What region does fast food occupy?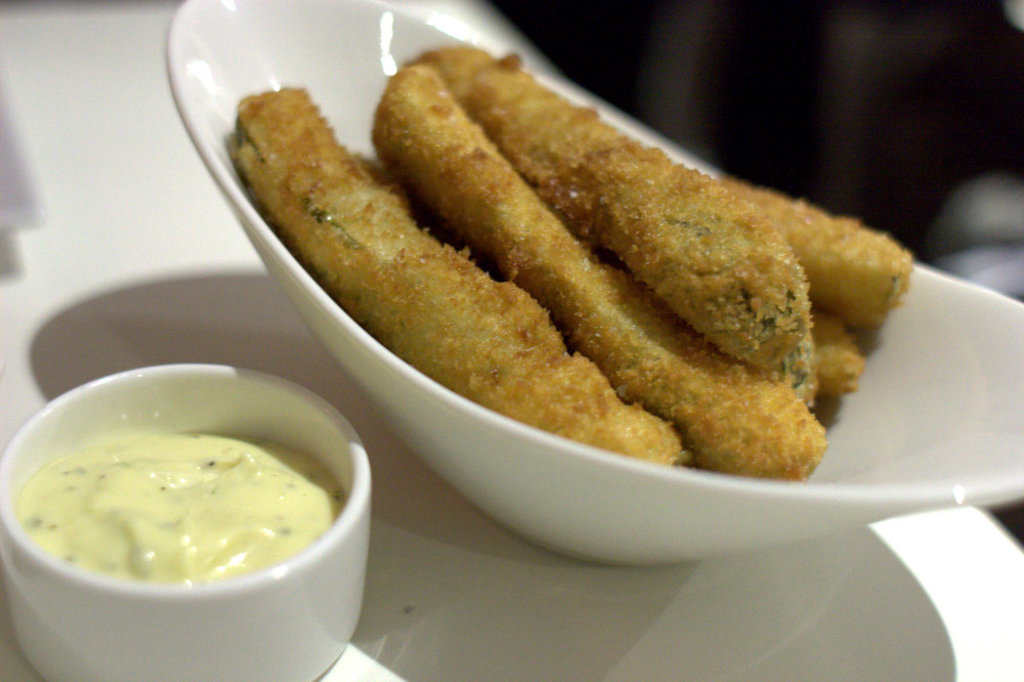
rect(417, 40, 827, 367).
